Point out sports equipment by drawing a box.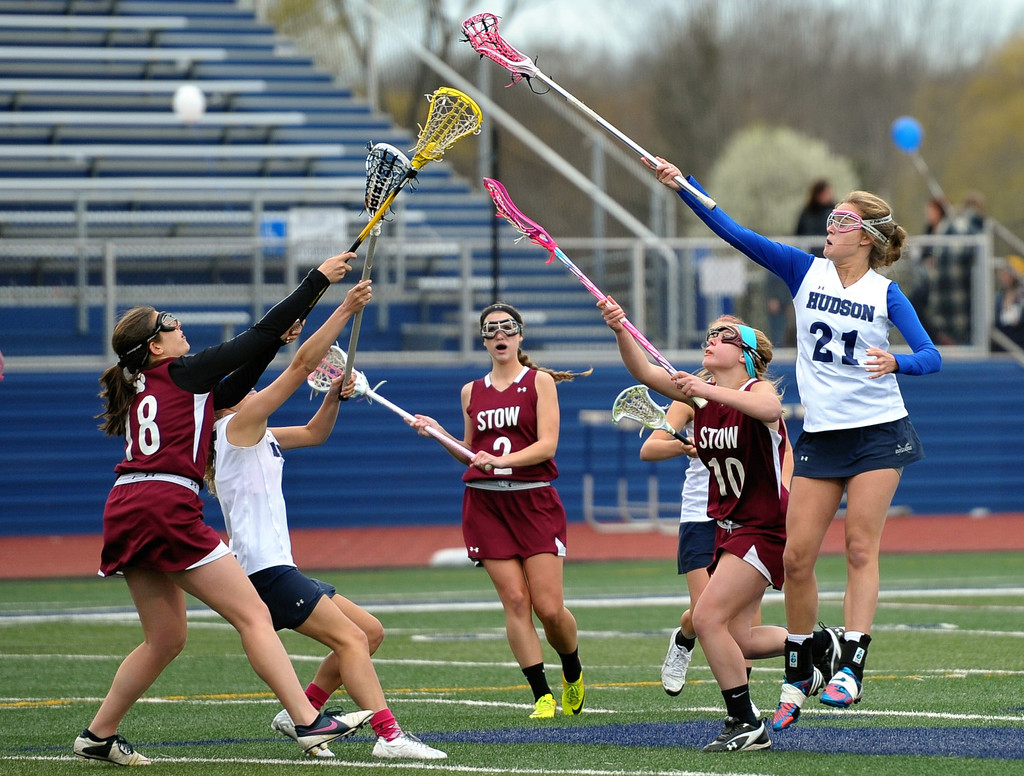
{"left": 172, "top": 83, "right": 204, "bottom": 124}.
